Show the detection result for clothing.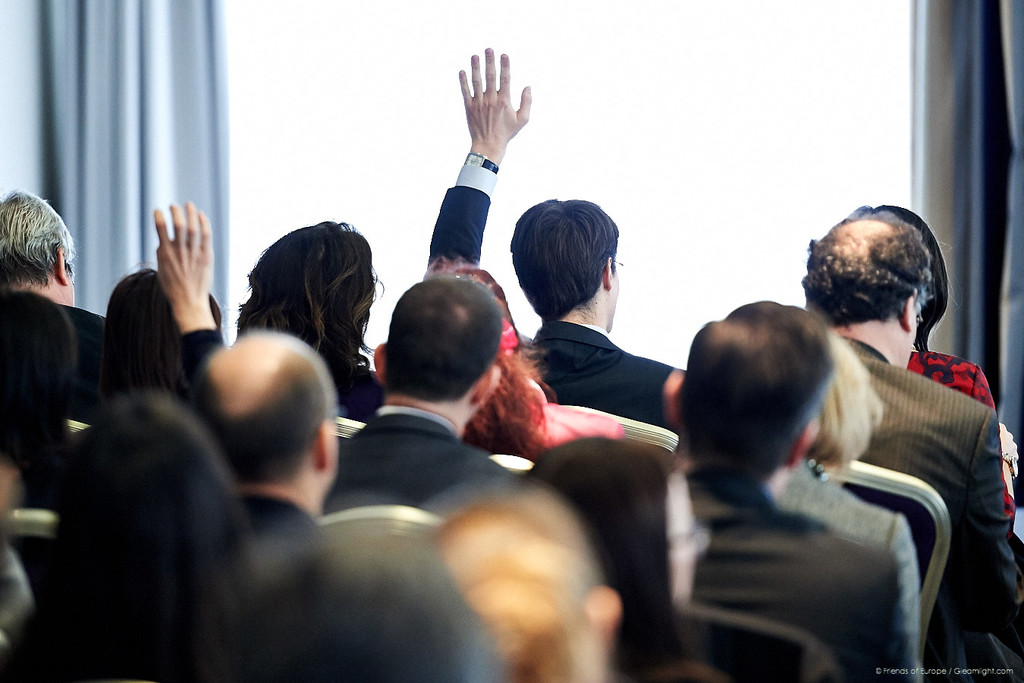
{"left": 2, "top": 291, "right": 78, "bottom": 481}.
